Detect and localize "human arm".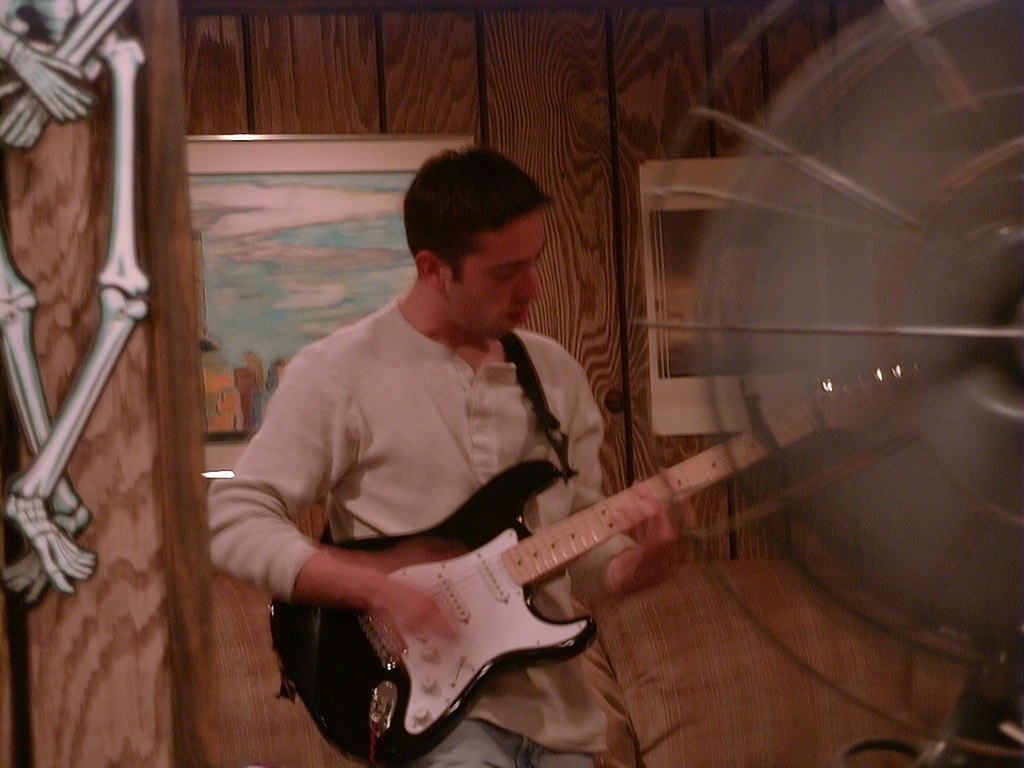
Localized at 525:378:689:622.
